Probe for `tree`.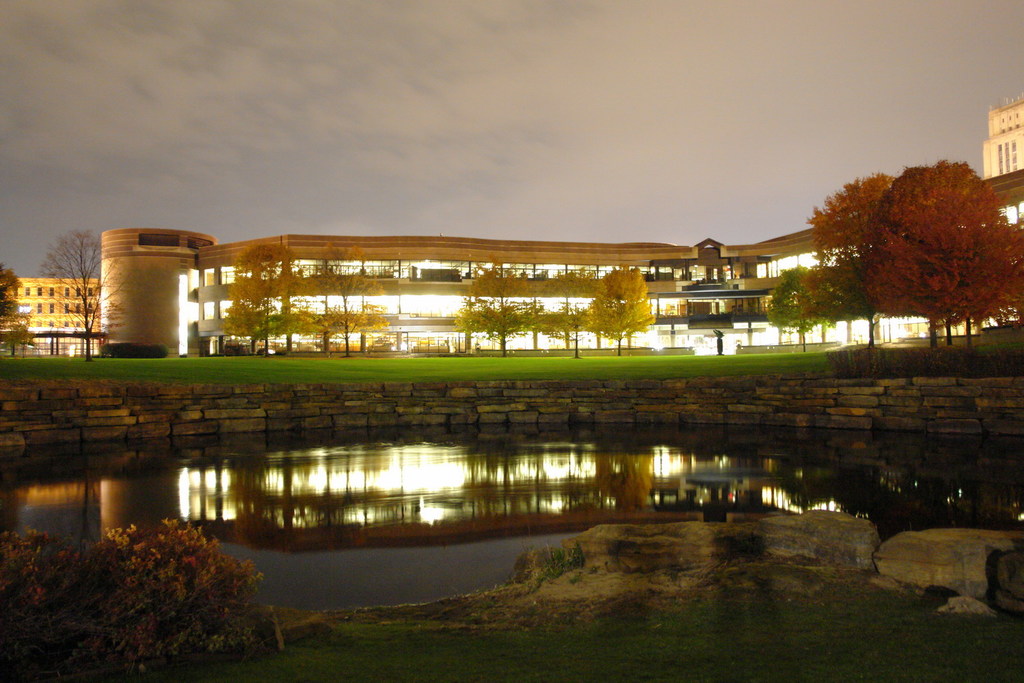
Probe result: crop(0, 266, 32, 358).
